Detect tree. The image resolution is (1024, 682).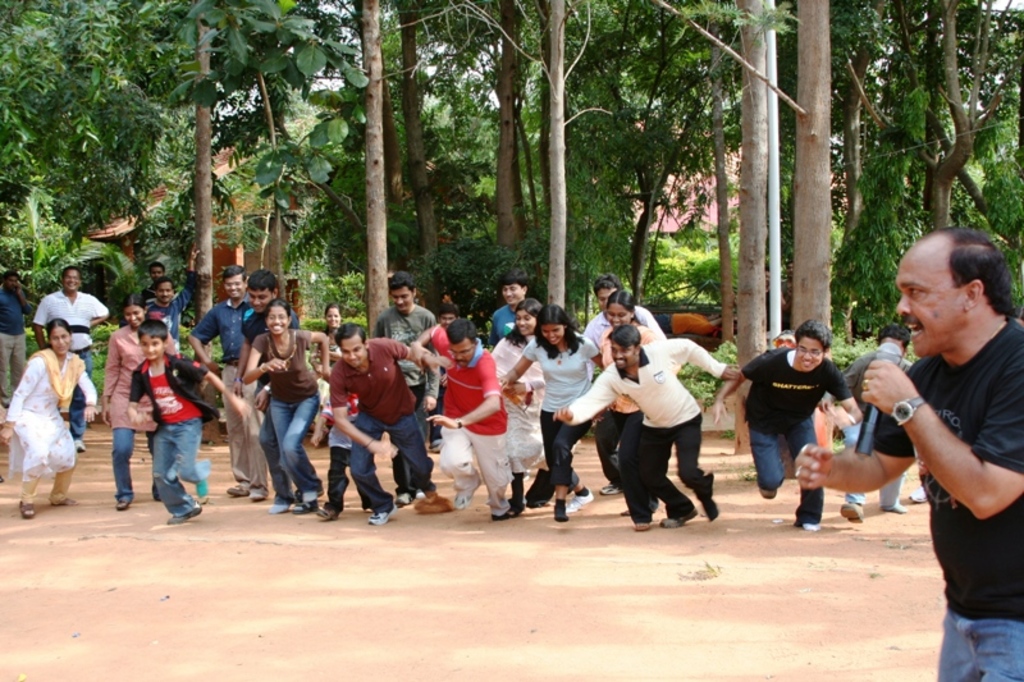
l=652, t=0, r=829, b=459.
